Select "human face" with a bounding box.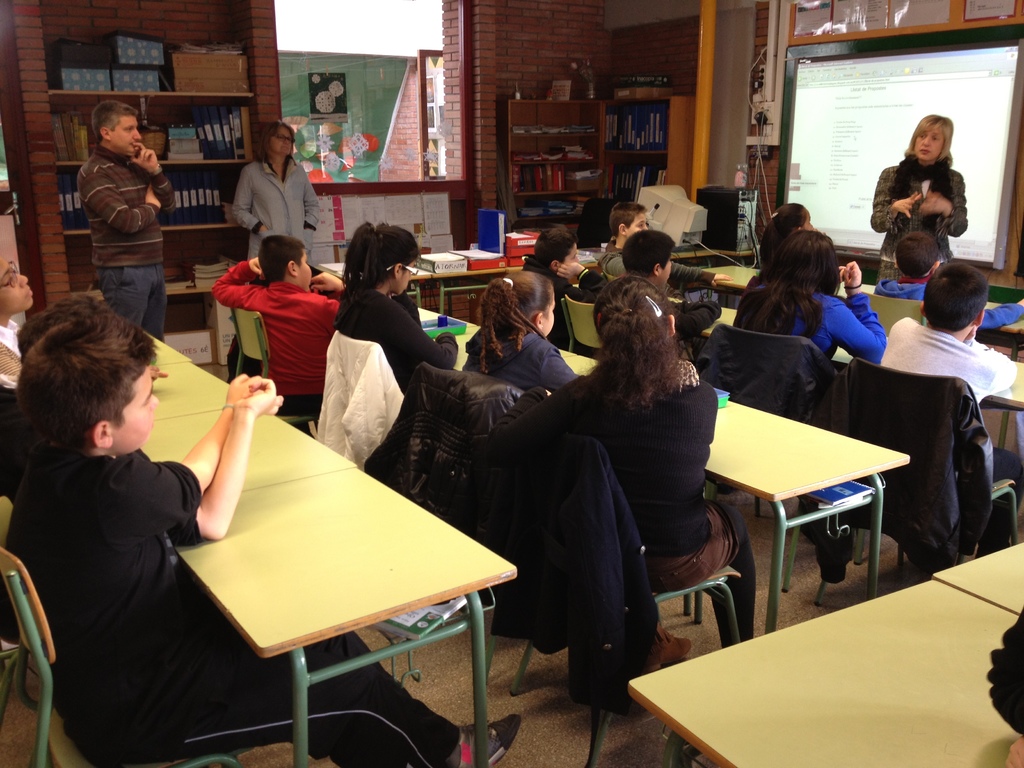
{"left": 911, "top": 124, "right": 943, "bottom": 166}.
